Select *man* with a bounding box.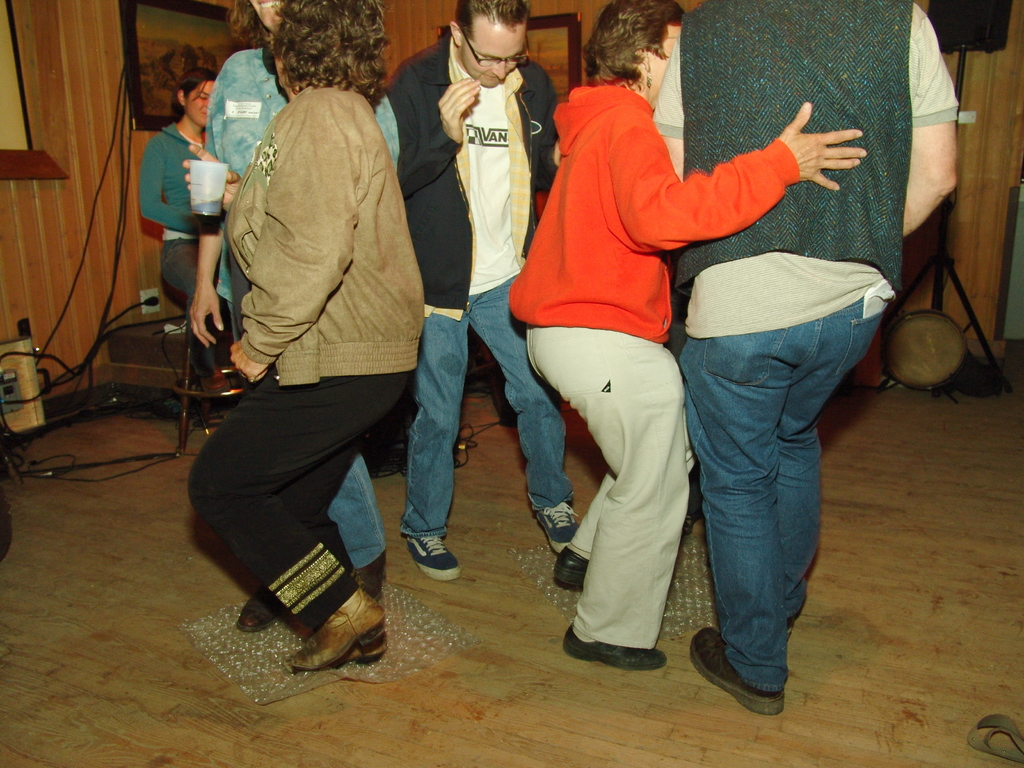
bbox=(650, 0, 957, 721).
